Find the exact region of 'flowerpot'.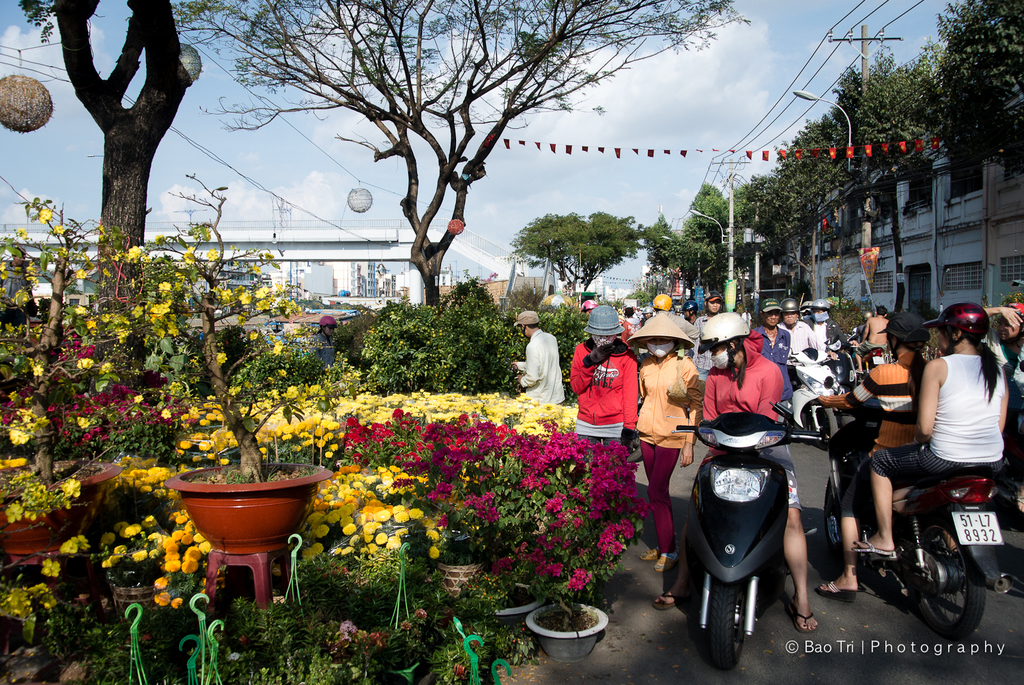
Exact region: box(528, 600, 610, 662).
